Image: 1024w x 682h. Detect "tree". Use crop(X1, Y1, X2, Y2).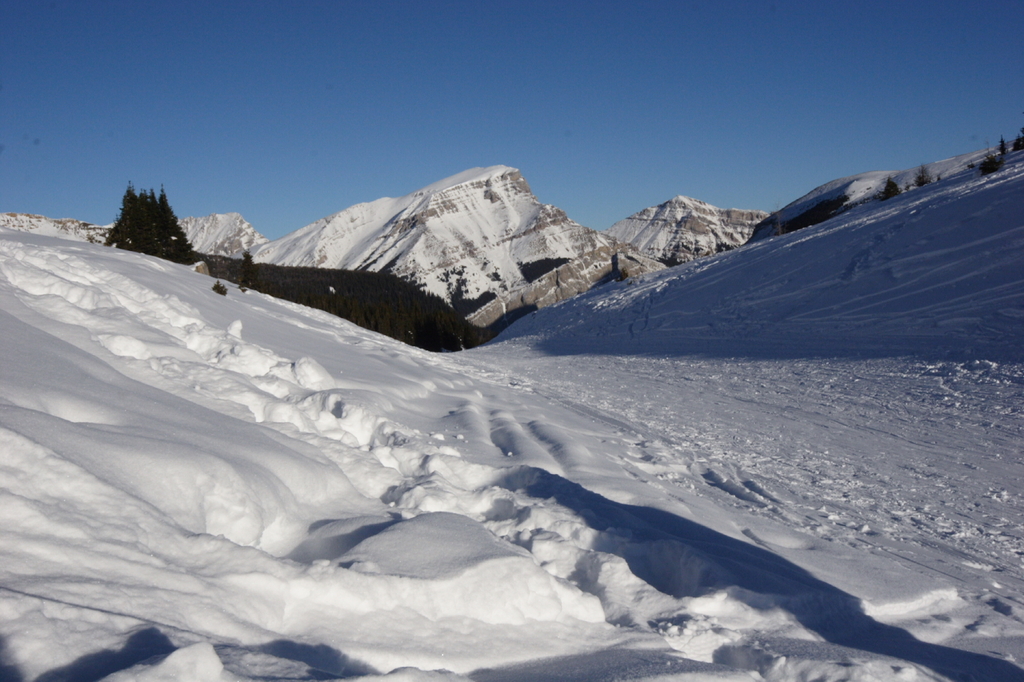
crop(994, 130, 1023, 177).
